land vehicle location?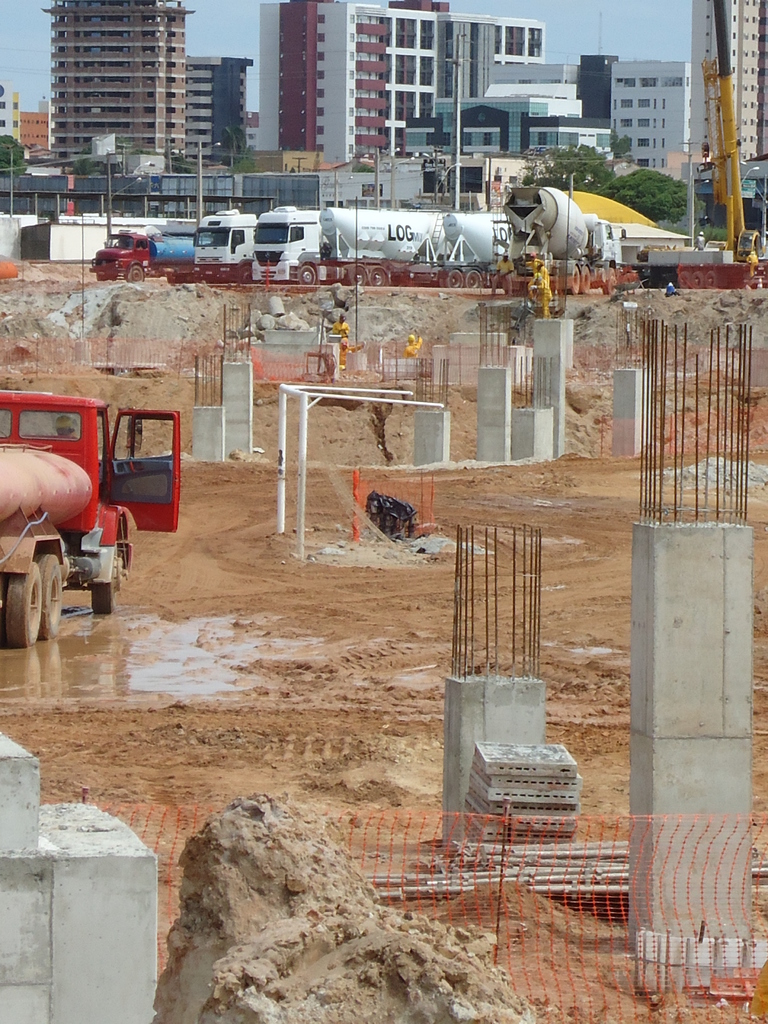
252 202 323 282
